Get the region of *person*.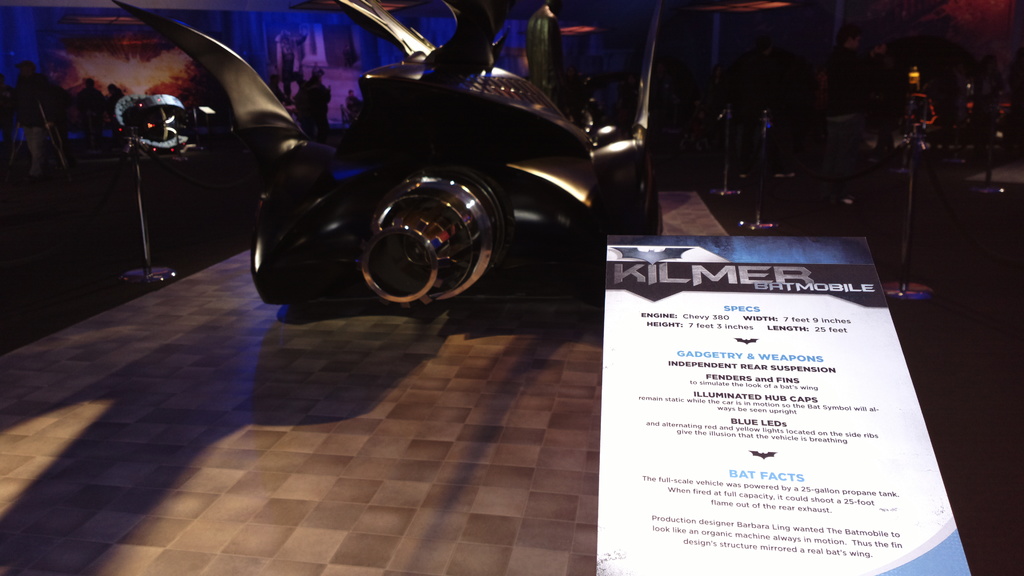
detection(106, 83, 125, 131).
